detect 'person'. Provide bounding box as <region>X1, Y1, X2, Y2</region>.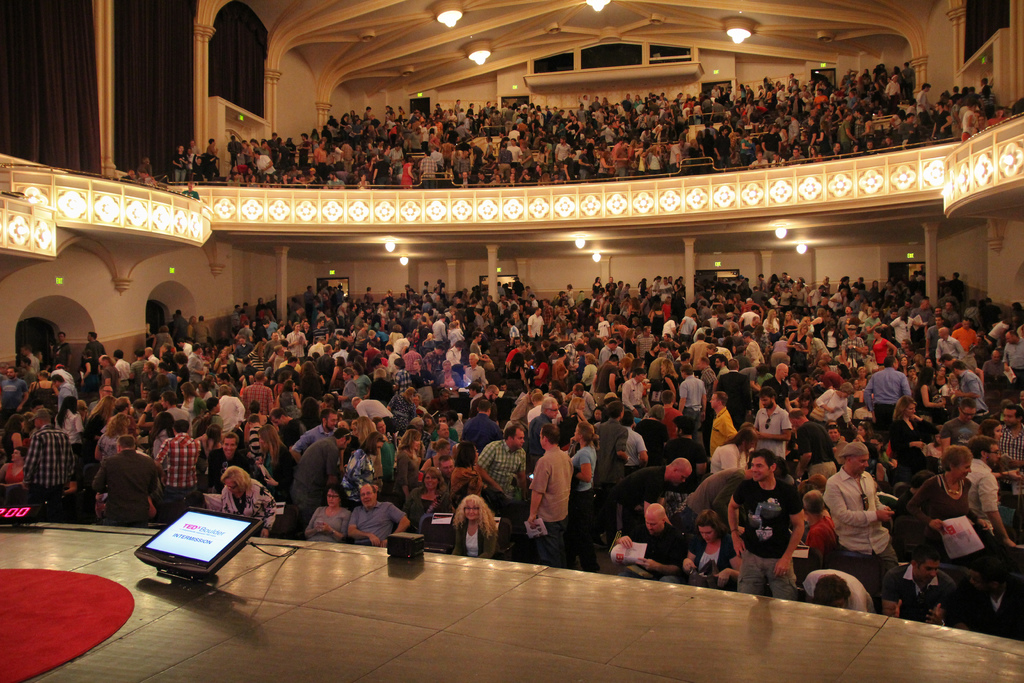
<region>597, 400, 627, 463</region>.
